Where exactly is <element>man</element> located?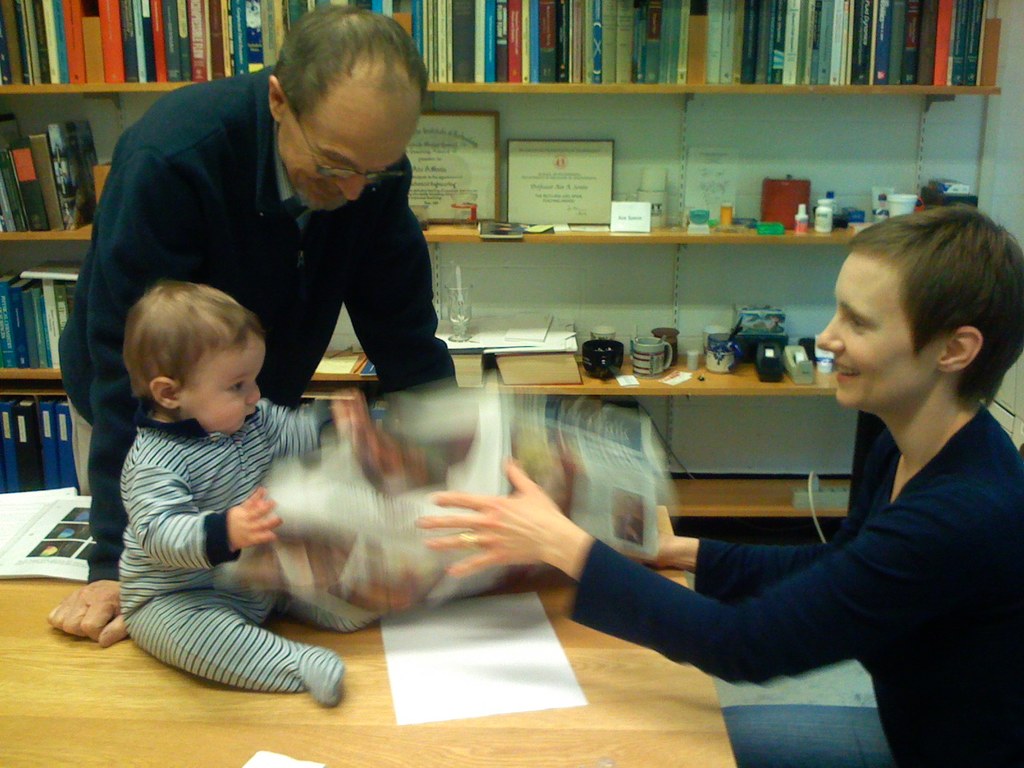
Its bounding box is x1=45, y1=5, x2=465, y2=650.
